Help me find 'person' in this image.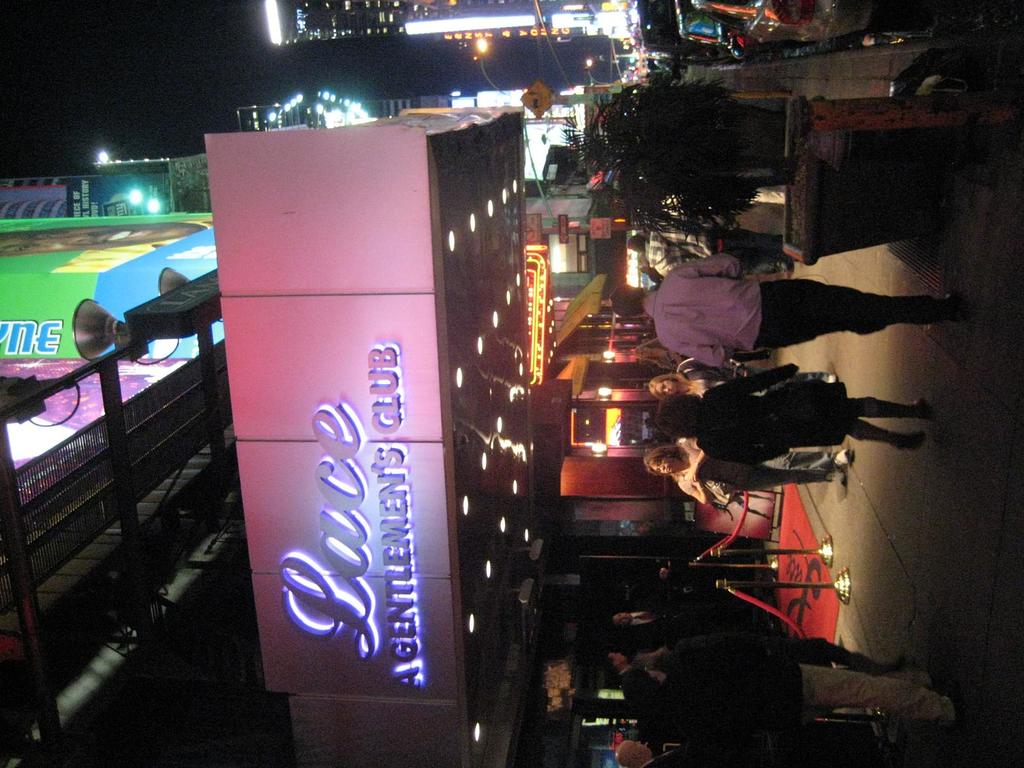
Found it: (623,440,870,528).
